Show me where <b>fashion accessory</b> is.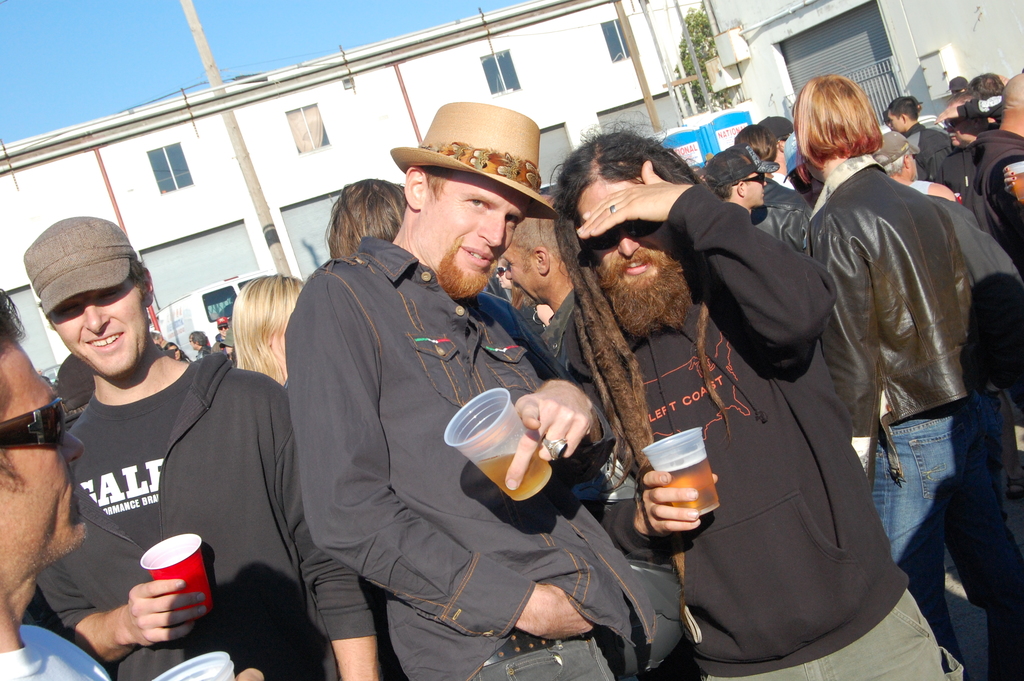
<b>fashion accessory</b> is at {"x1": 543, "y1": 435, "x2": 567, "y2": 463}.
